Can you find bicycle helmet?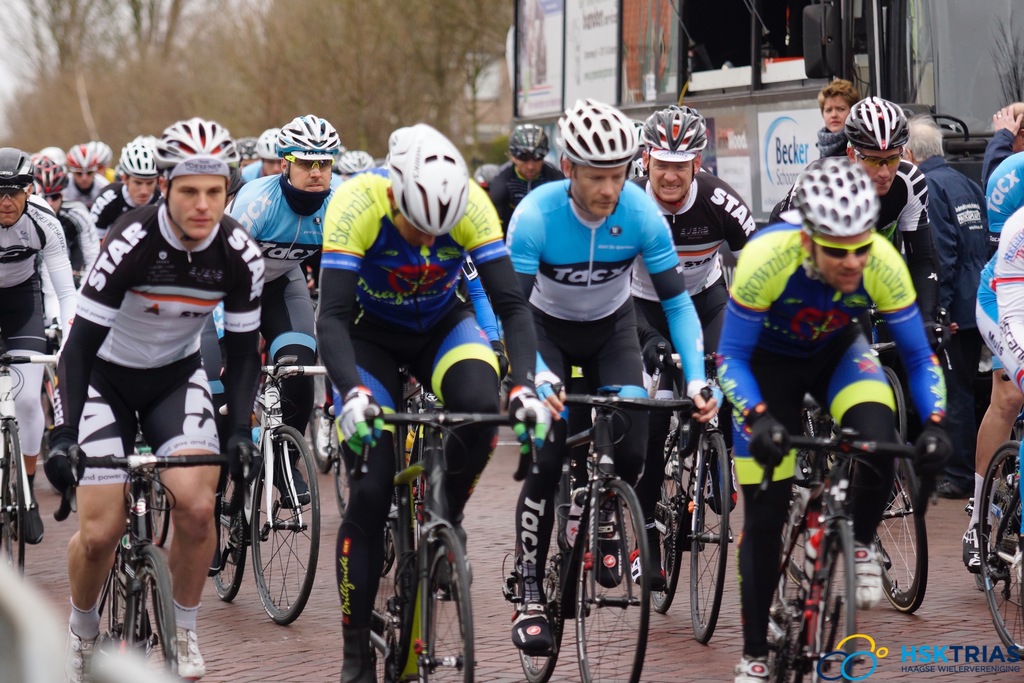
Yes, bounding box: l=64, t=139, r=101, b=171.
